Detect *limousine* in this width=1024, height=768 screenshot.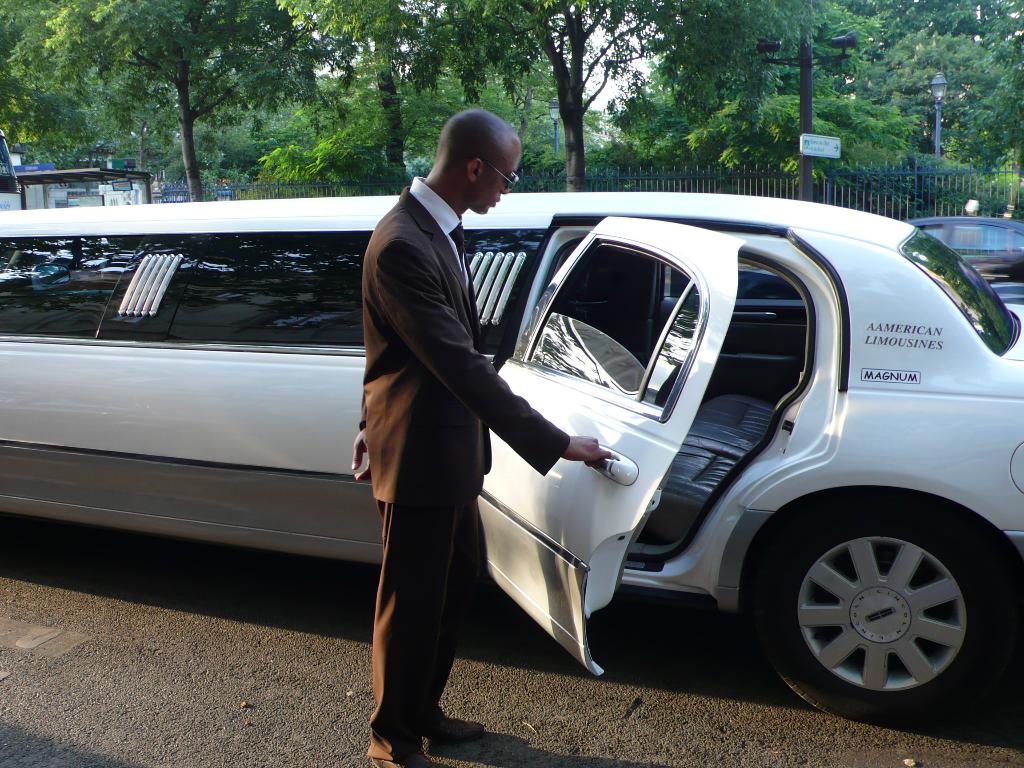
Detection: select_region(0, 193, 1023, 728).
